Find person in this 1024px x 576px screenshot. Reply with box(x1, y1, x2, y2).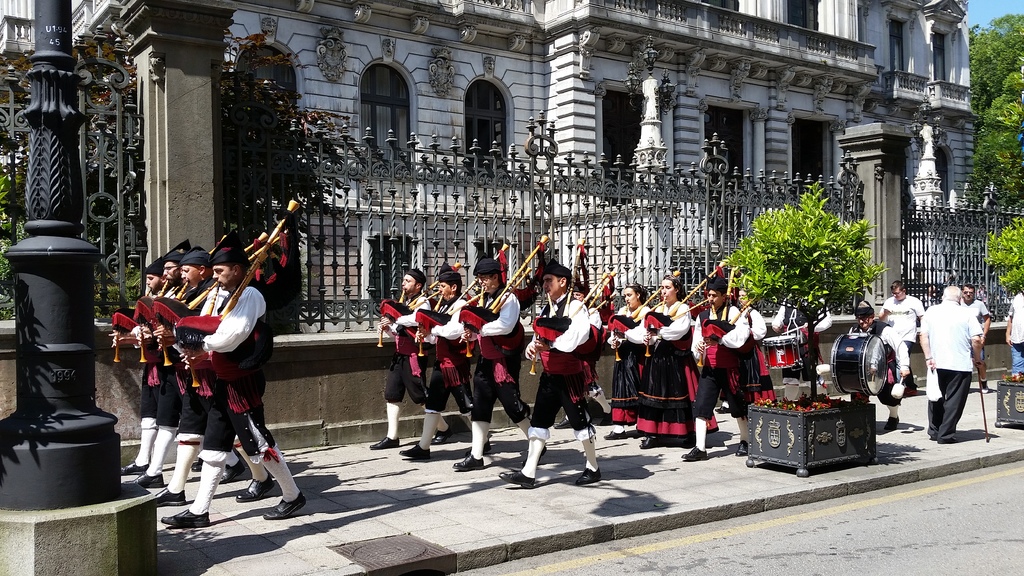
box(455, 260, 553, 472).
